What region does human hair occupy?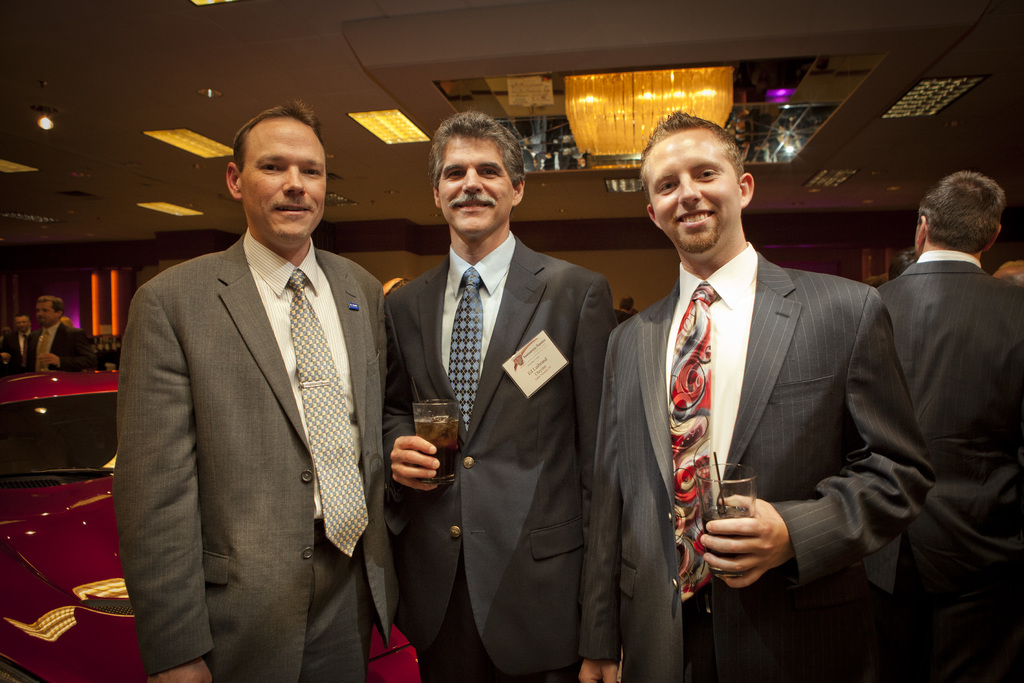
bbox=(895, 245, 924, 286).
